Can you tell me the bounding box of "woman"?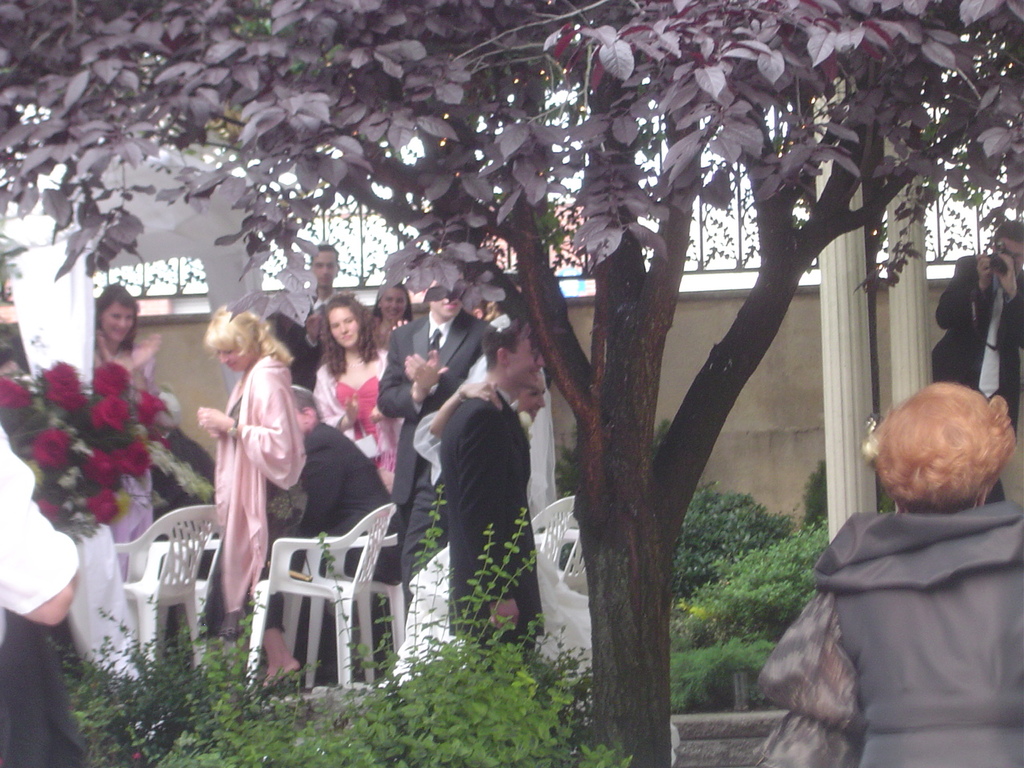
l=186, t=313, r=299, b=619.
